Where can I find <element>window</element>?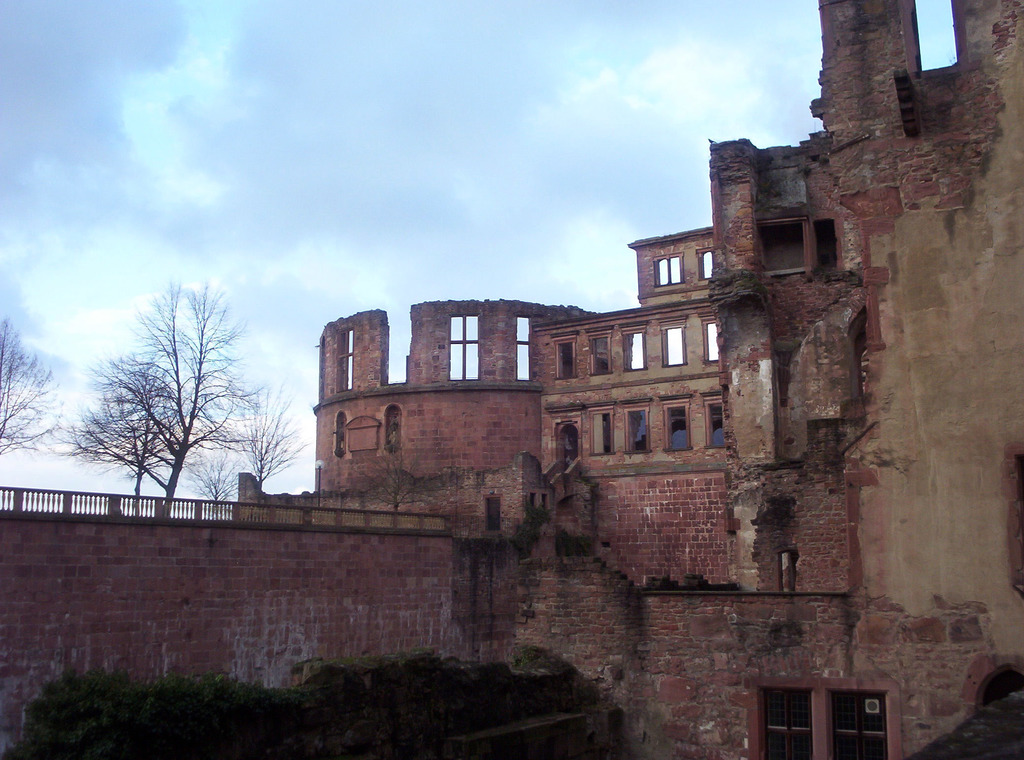
You can find it at (x1=556, y1=339, x2=573, y2=377).
